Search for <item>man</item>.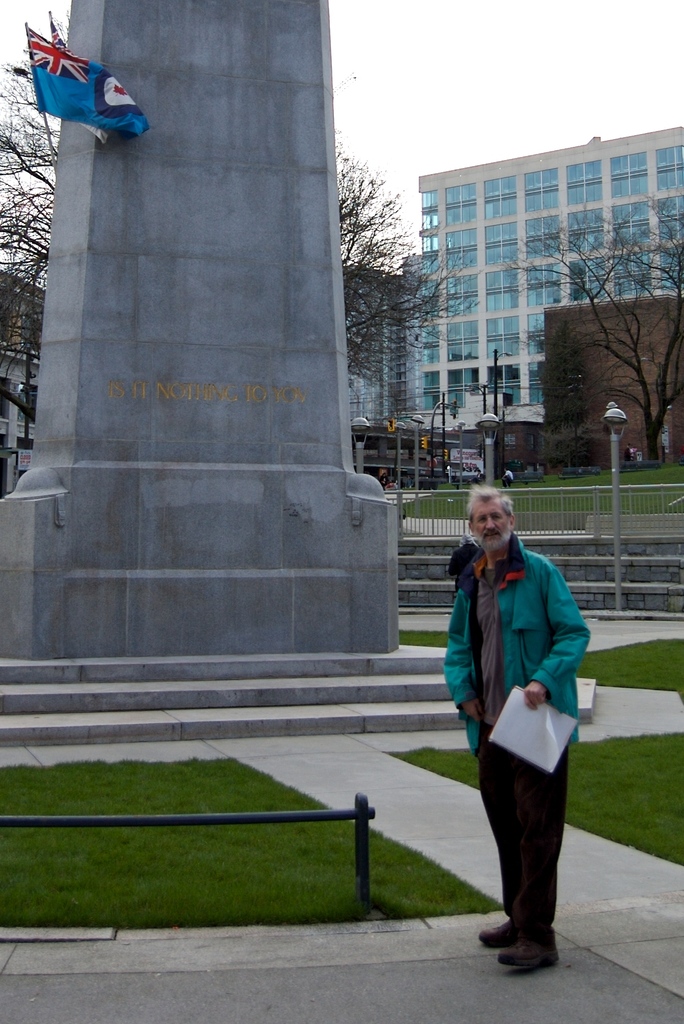
Found at bbox=(442, 490, 601, 973).
